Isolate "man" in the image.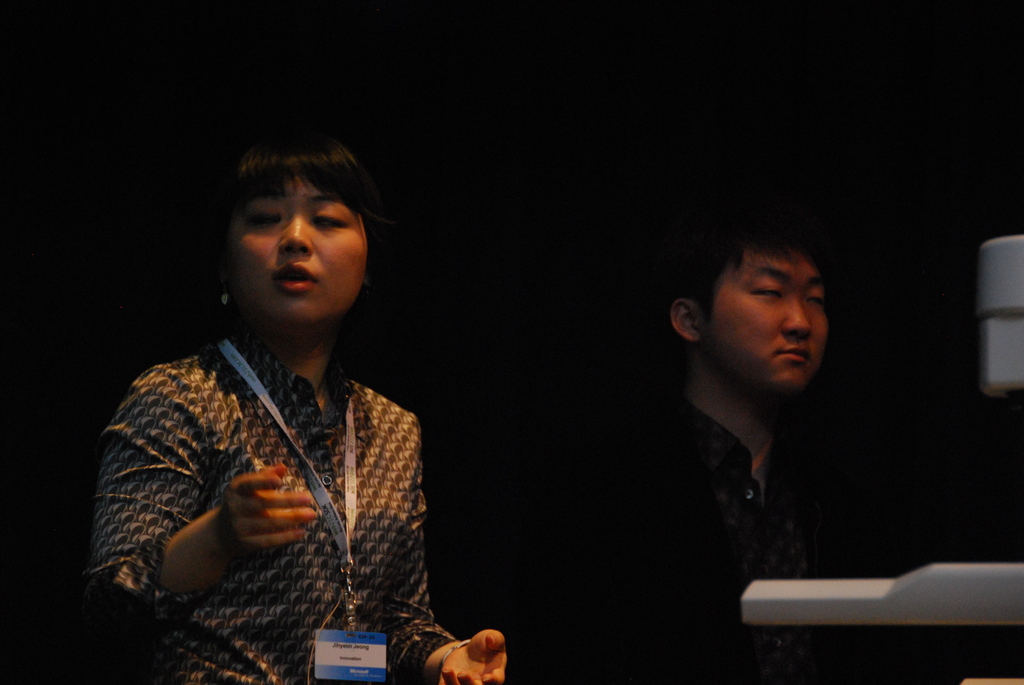
Isolated region: bbox(570, 194, 892, 684).
